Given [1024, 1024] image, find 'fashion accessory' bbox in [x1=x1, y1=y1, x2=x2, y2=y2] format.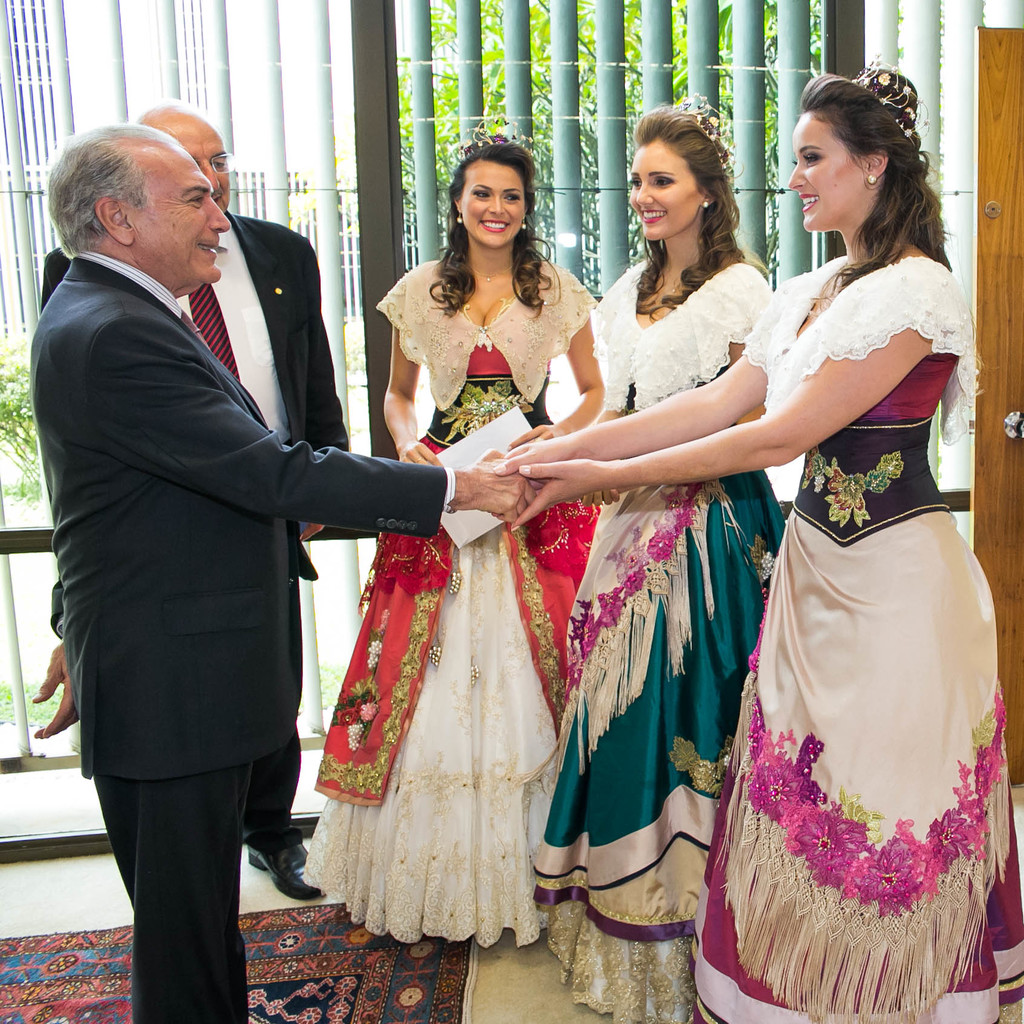
[x1=452, y1=211, x2=465, y2=226].
